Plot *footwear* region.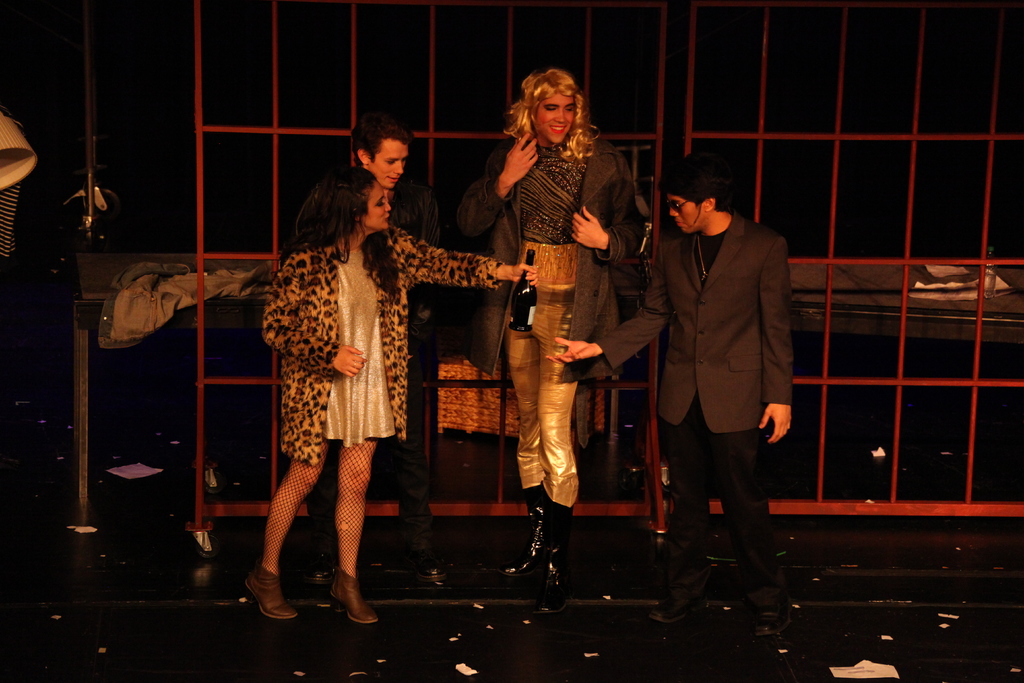
Plotted at [534, 504, 573, 618].
